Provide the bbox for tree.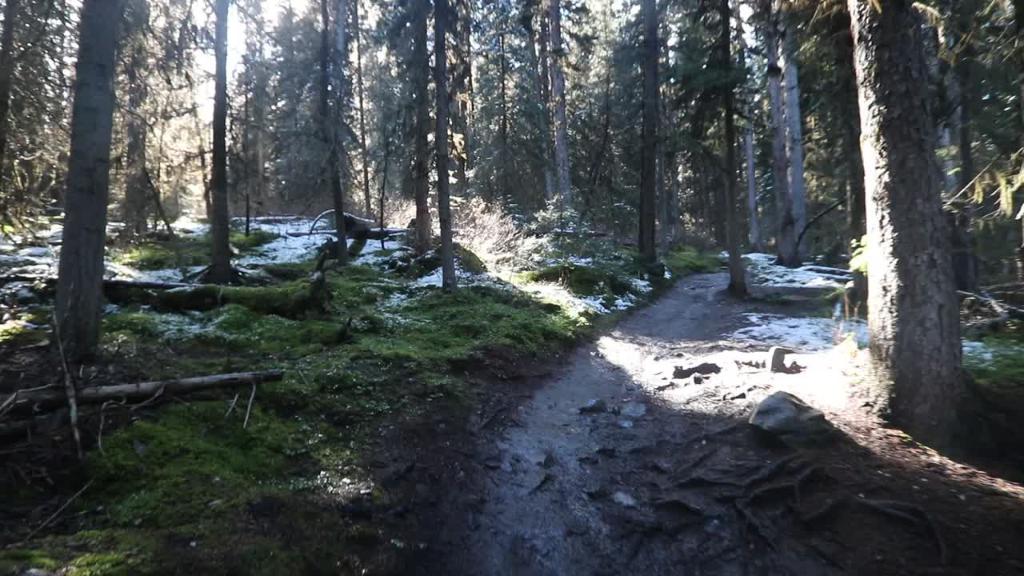
x1=0, y1=0, x2=78, y2=224.
